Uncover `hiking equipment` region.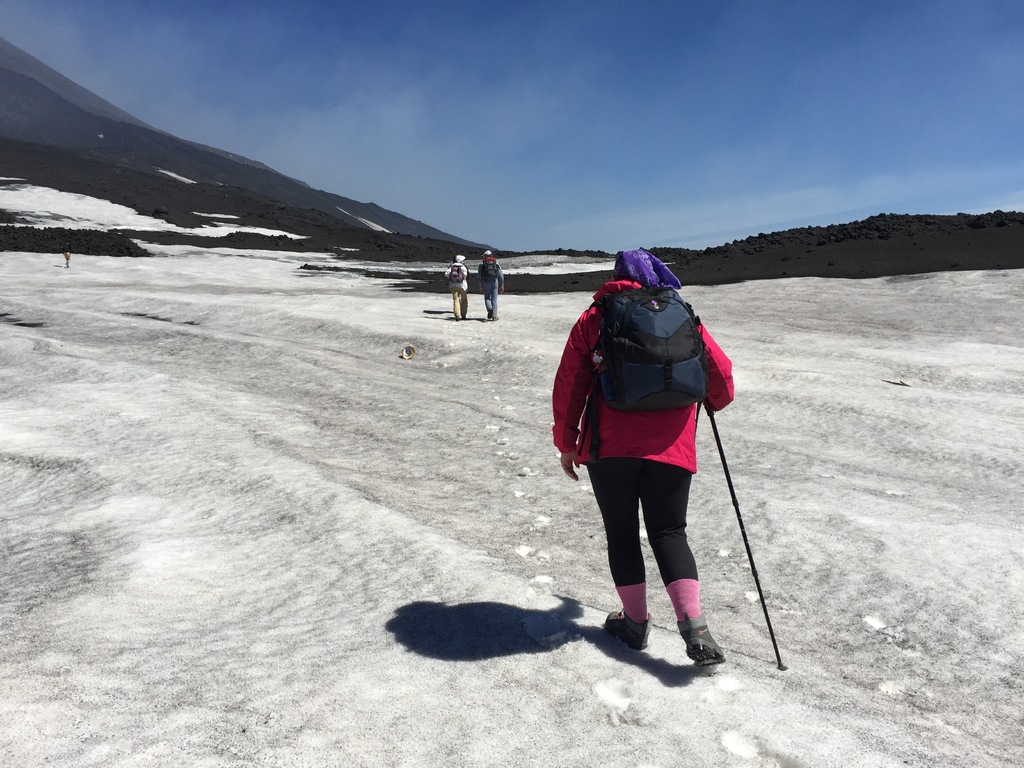
Uncovered: 679,625,724,667.
